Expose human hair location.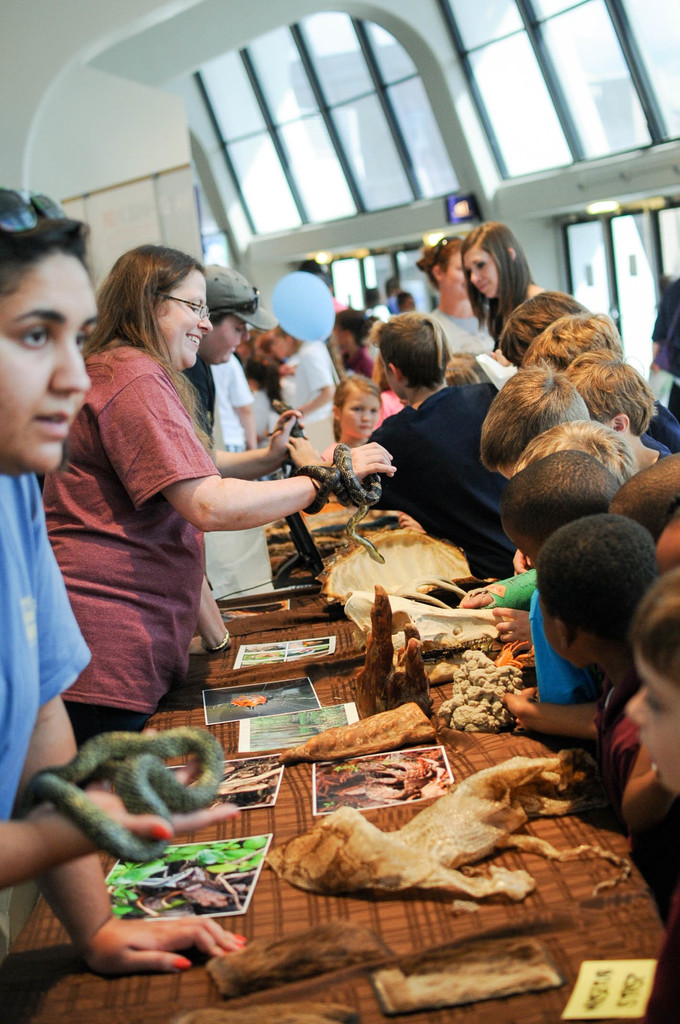
Exposed at 530, 515, 656, 641.
